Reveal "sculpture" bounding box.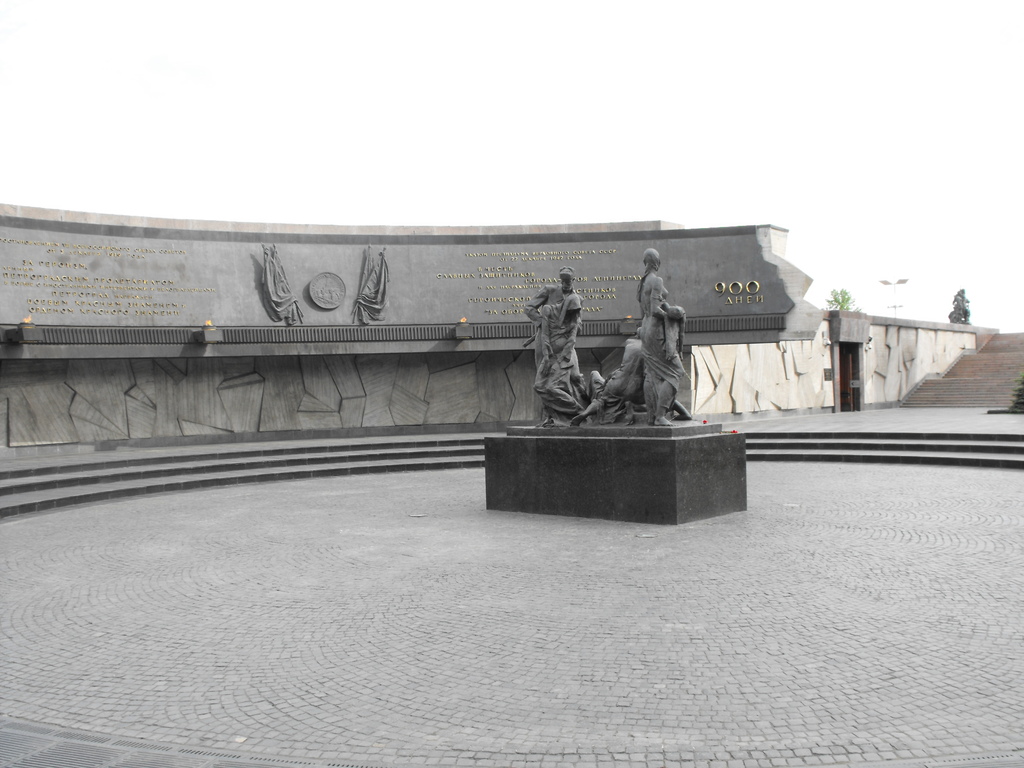
Revealed: pyautogui.locateOnScreen(518, 265, 597, 420).
